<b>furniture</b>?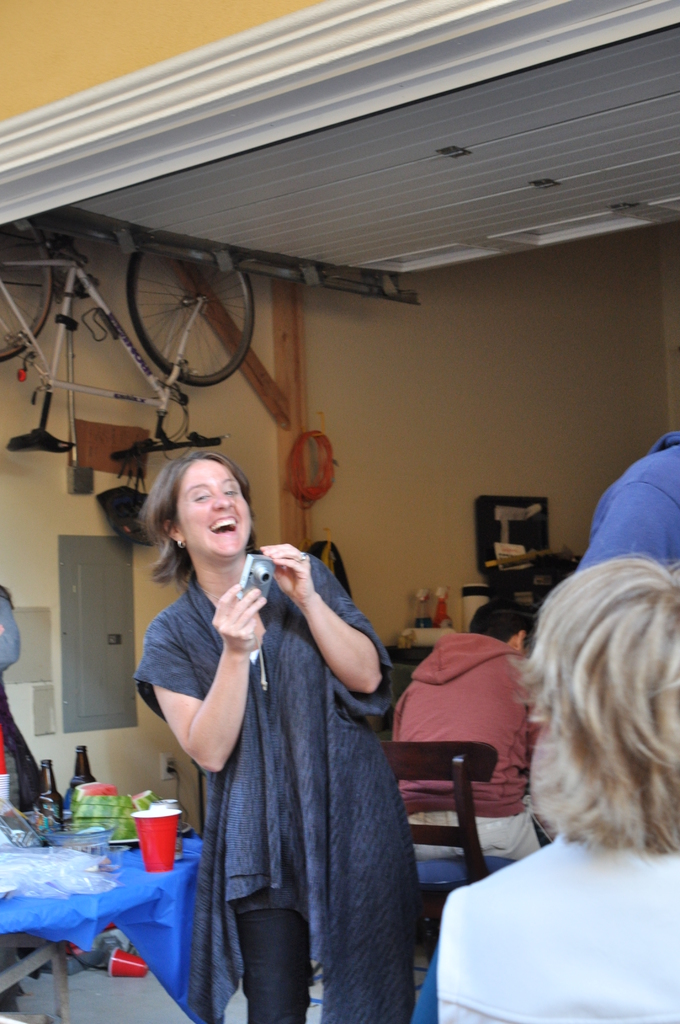
left=0, top=804, right=206, bottom=1023
